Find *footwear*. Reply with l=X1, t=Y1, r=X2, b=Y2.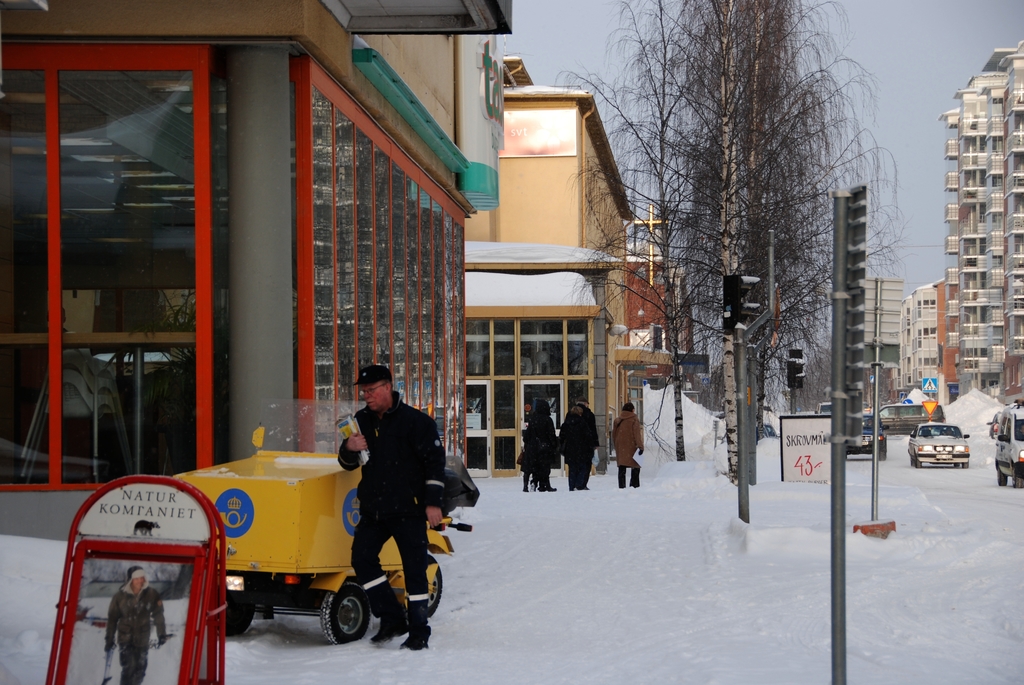
l=519, t=472, r=526, b=494.
